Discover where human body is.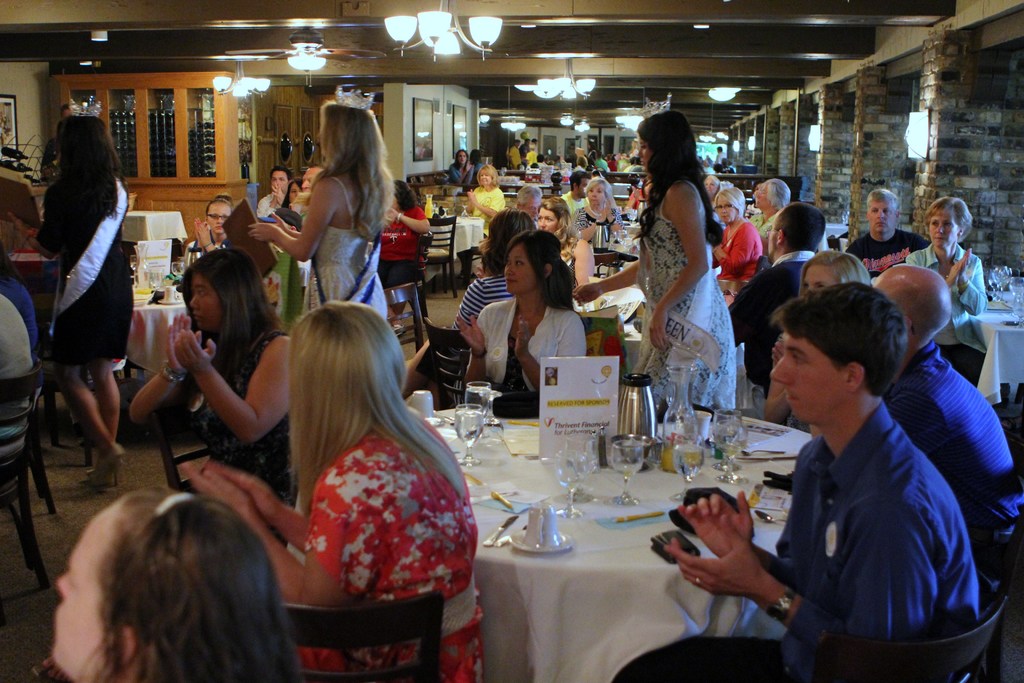
Discovered at locate(455, 222, 565, 413).
